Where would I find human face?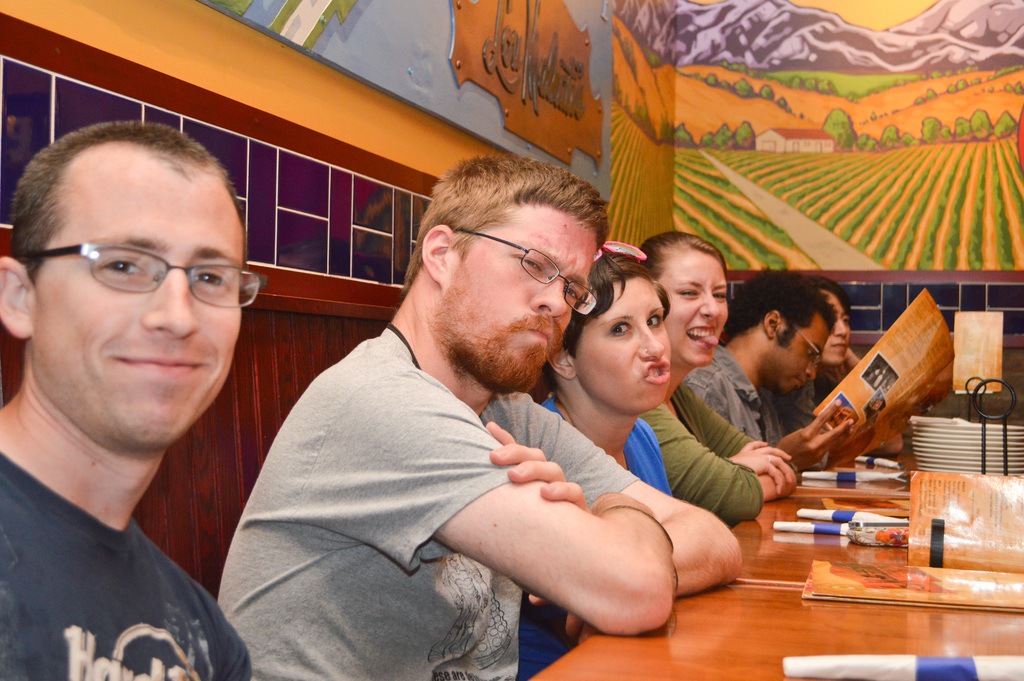
At select_region(572, 267, 674, 418).
